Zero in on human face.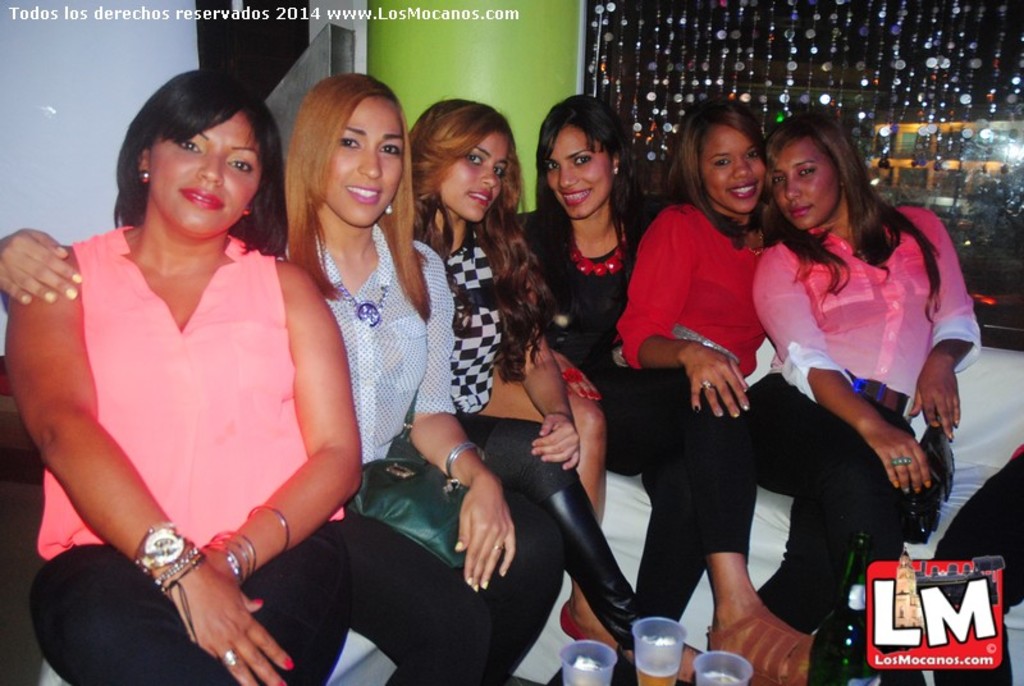
Zeroed in: locate(451, 133, 512, 223).
